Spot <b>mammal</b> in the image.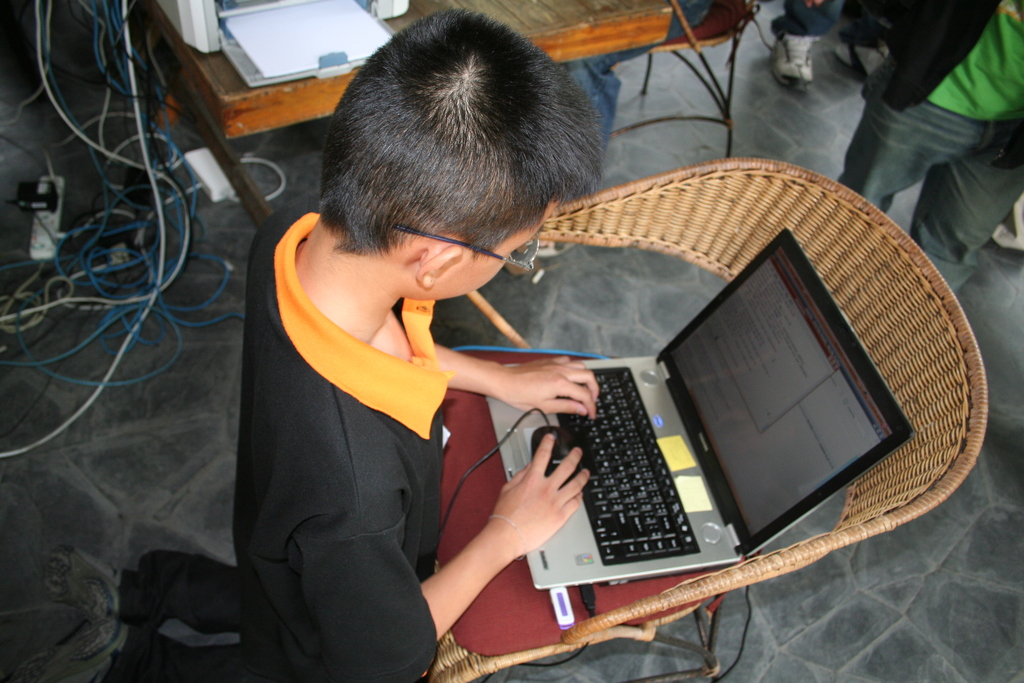
<b>mammal</b> found at [x1=769, y1=0, x2=891, y2=89].
